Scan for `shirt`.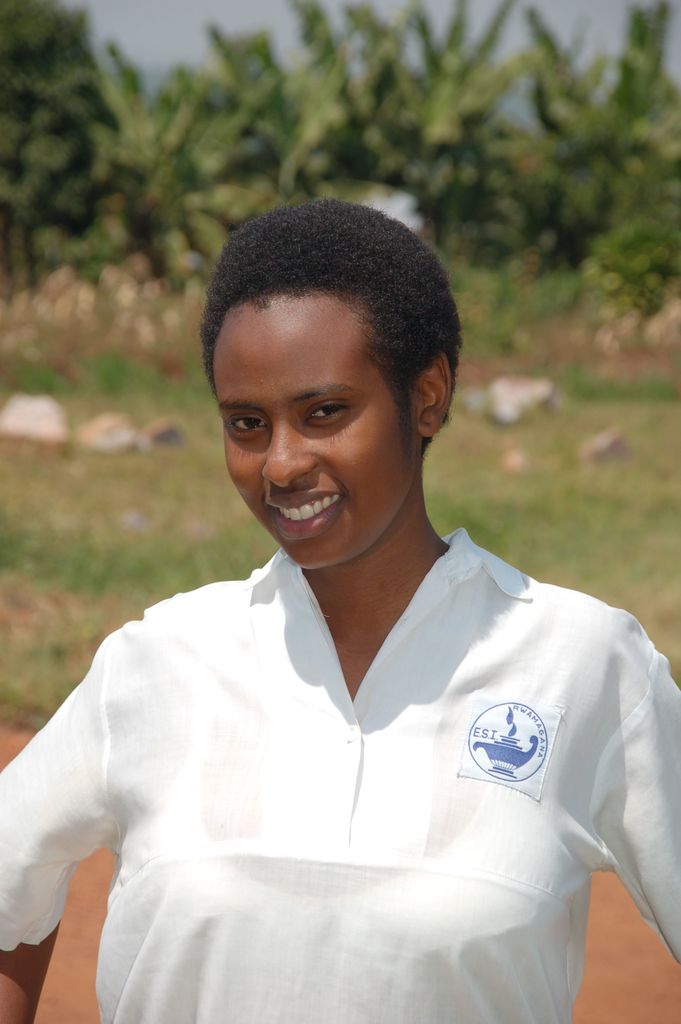
Scan result: (0, 519, 680, 1023).
